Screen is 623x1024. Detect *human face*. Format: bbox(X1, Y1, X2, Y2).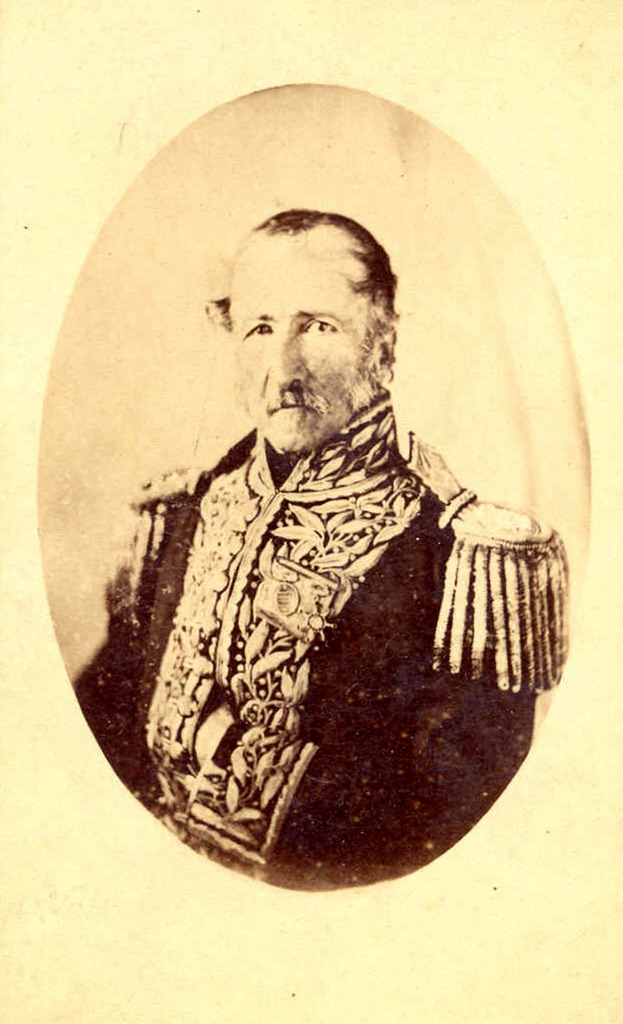
bbox(231, 246, 369, 454).
